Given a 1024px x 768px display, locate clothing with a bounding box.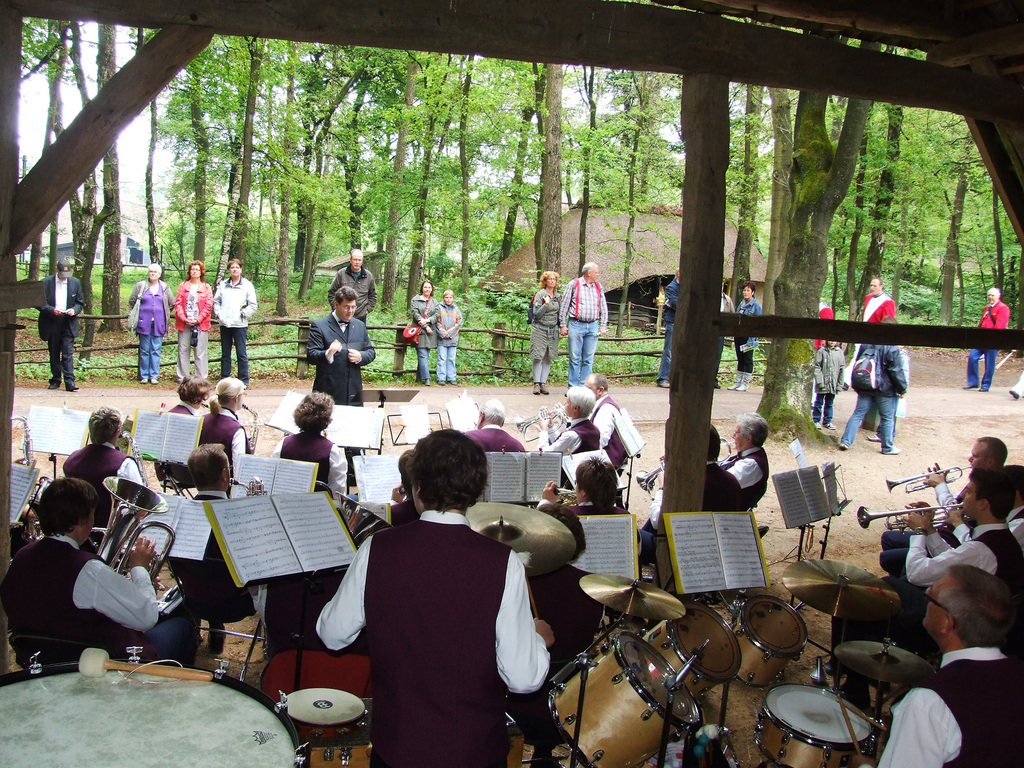
Located: 528 284 557 381.
